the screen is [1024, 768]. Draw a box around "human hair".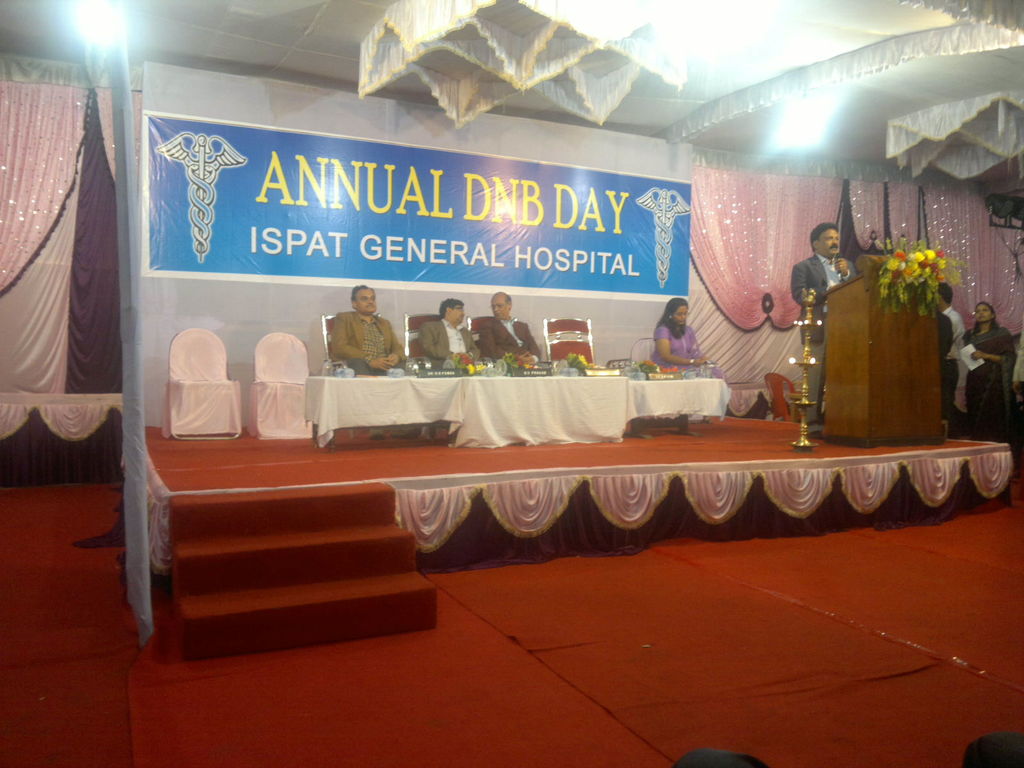
969,301,1000,338.
